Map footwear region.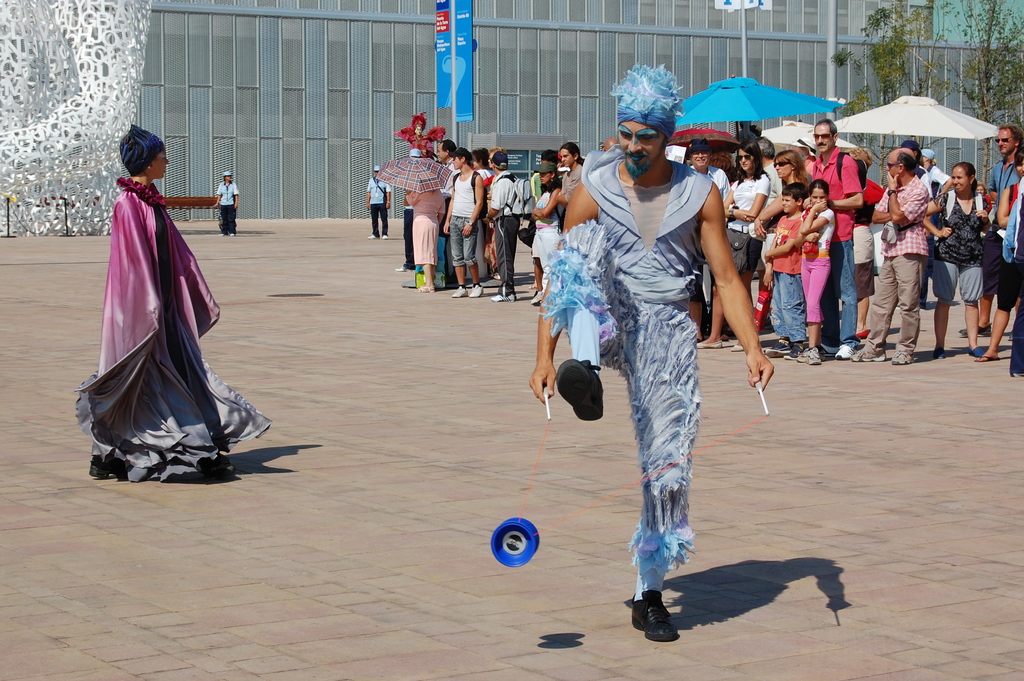
Mapped to crop(508, 291, 513, 300).
